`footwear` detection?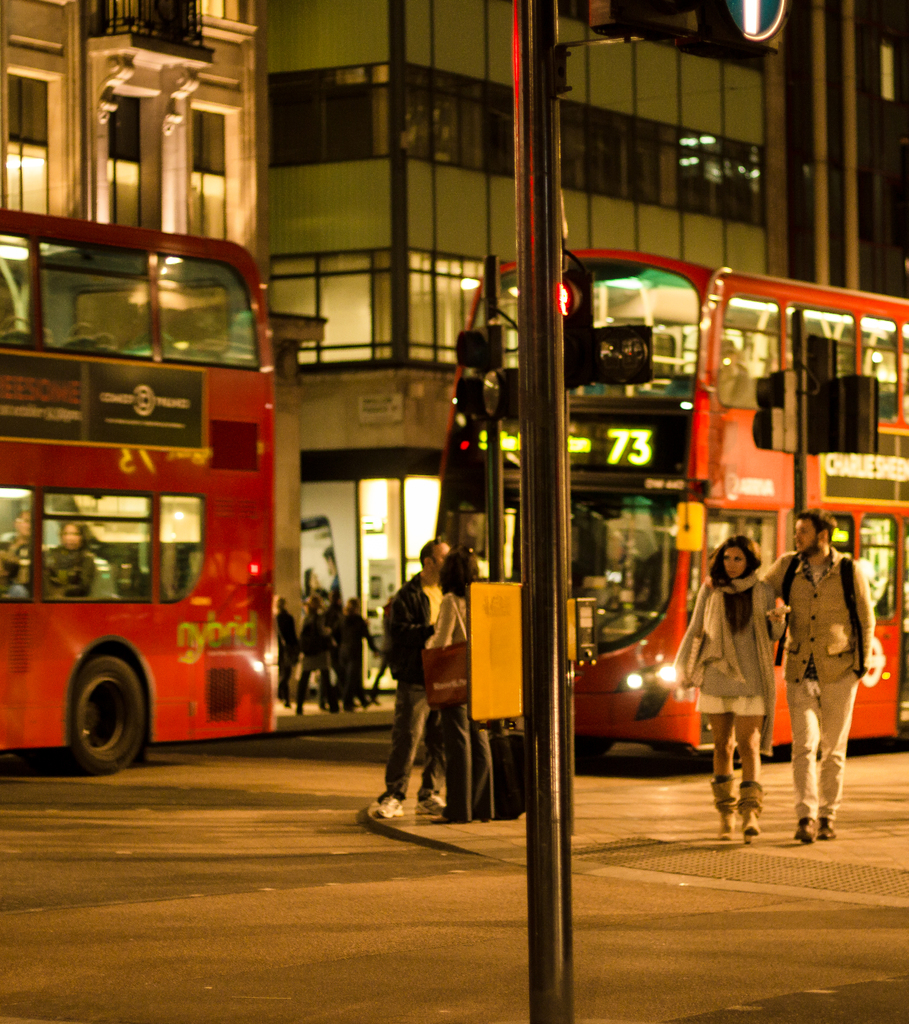
x1=792, y1=816, x2=817, y2=840
